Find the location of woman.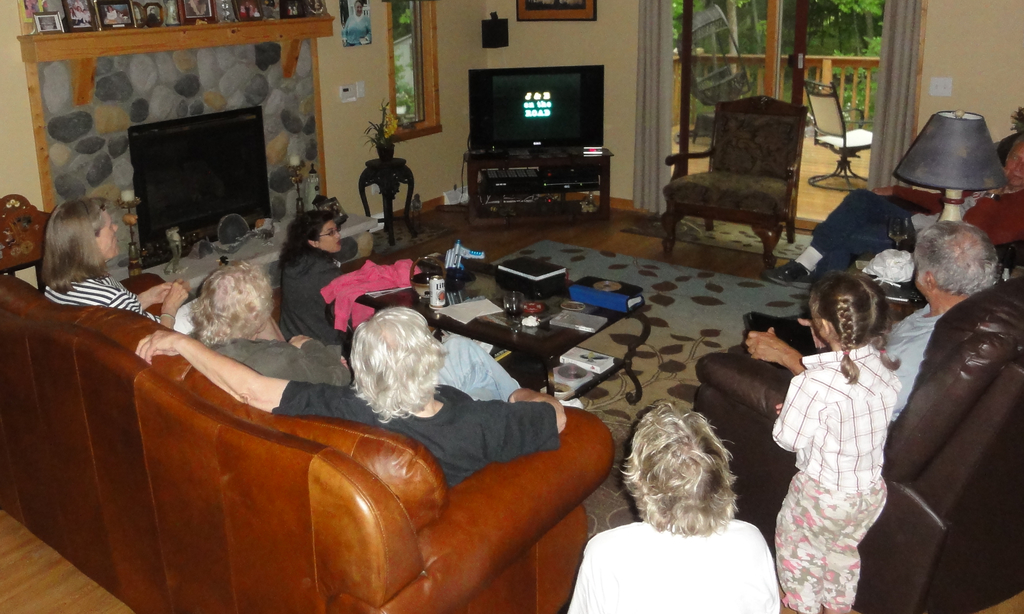
Location: pyautogui.locateOnScreen(576, 385, 804, 607).
